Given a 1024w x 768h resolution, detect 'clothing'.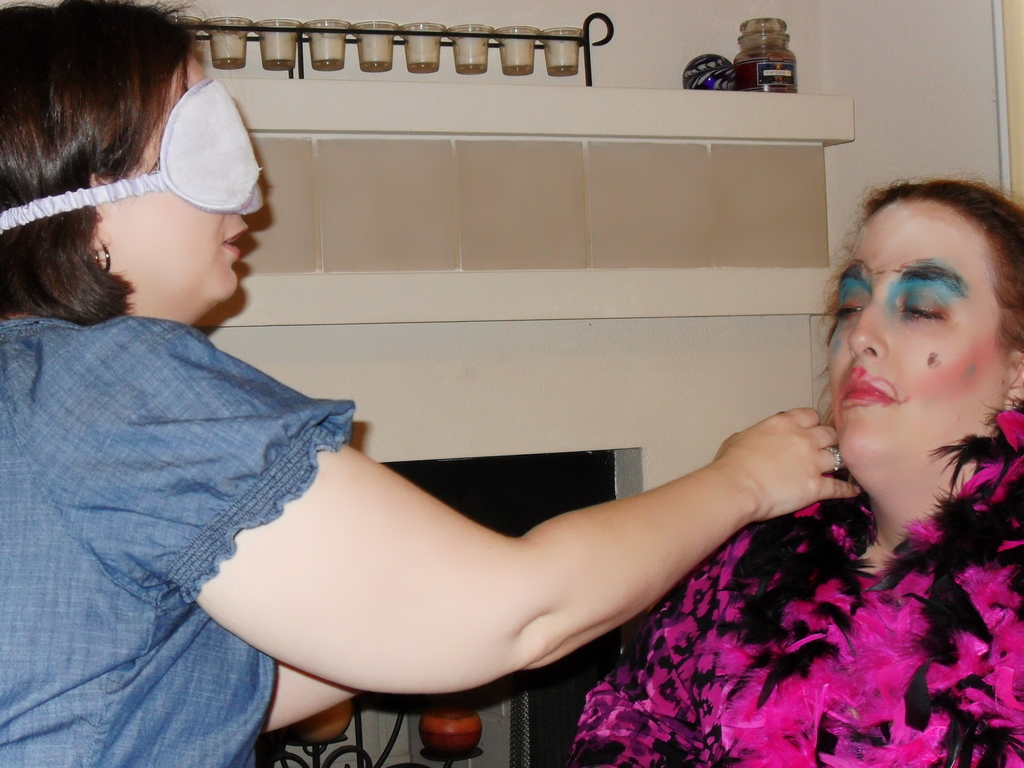
locate(566, 399, 1023, 767).
